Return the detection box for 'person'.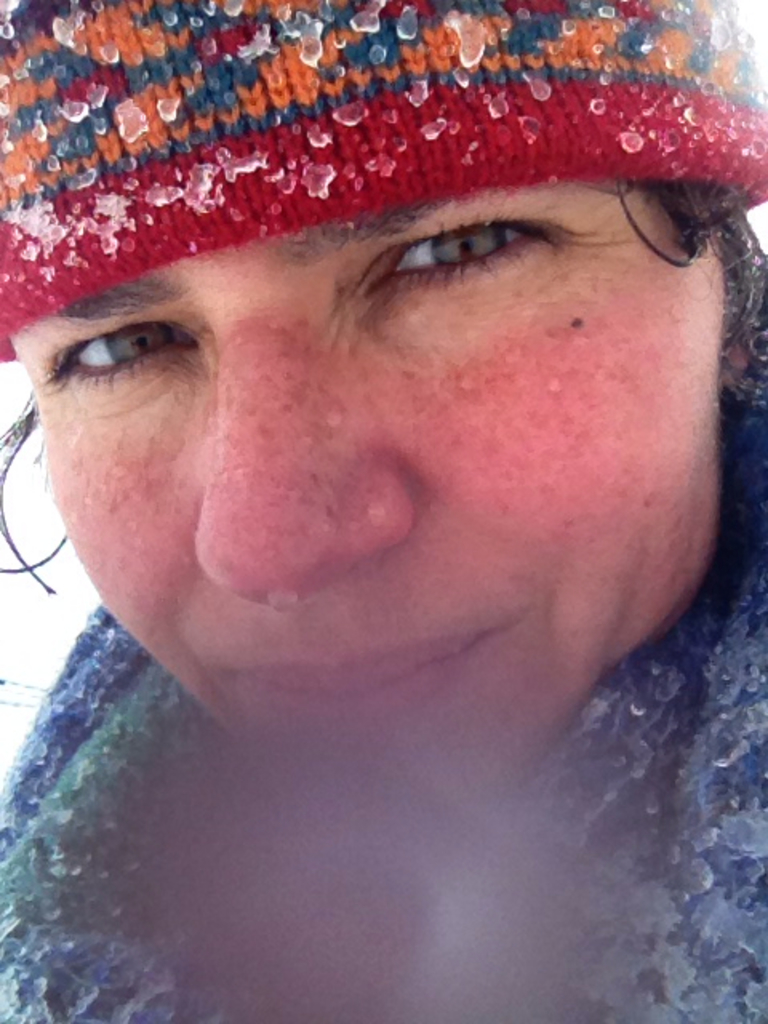
bbox=(0, 0, 767, 1023).
